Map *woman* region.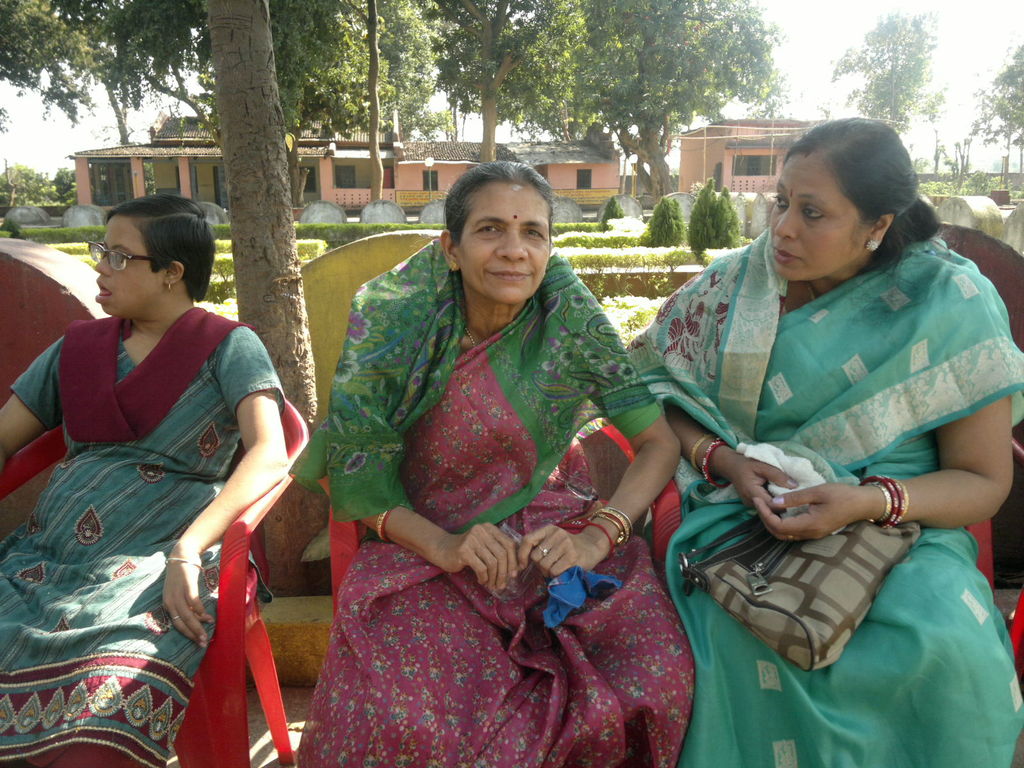
Mapped to select_region(0, 188, 282, 767).
